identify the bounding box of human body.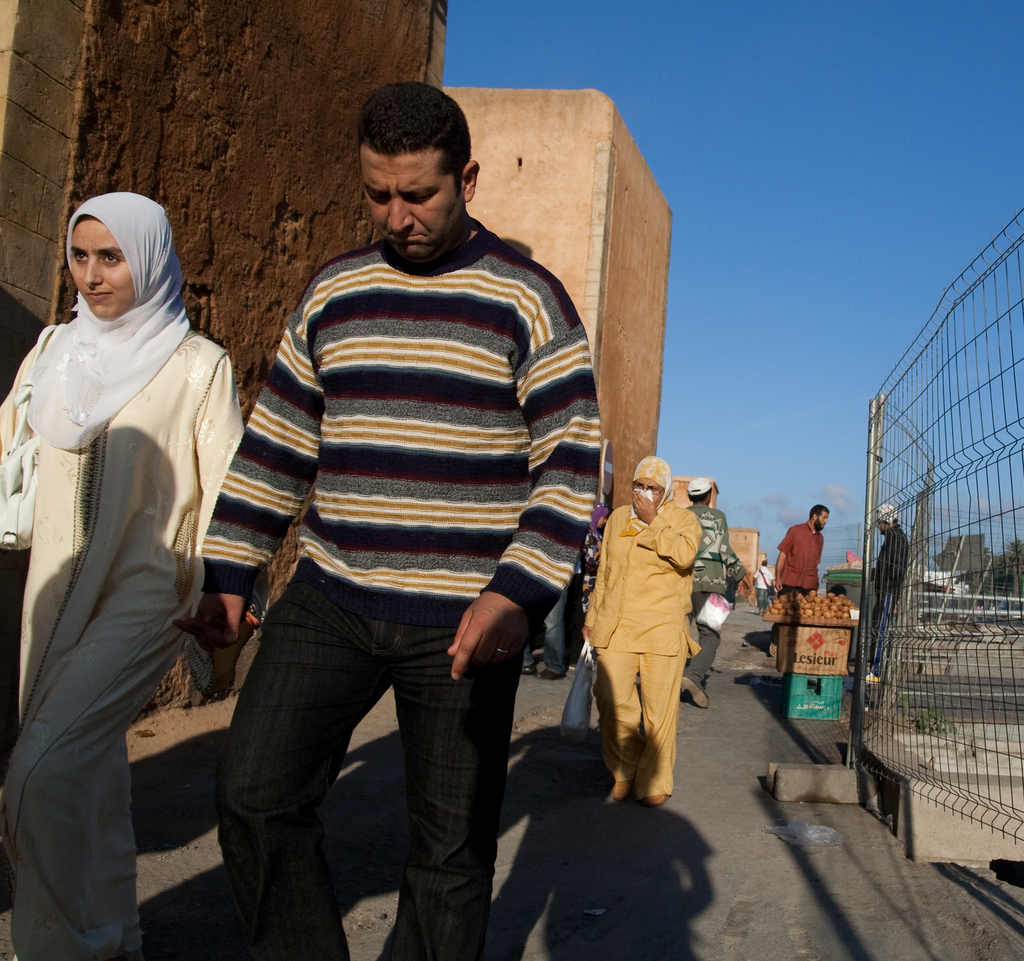
bbox=[689, 473, 740, 704].
